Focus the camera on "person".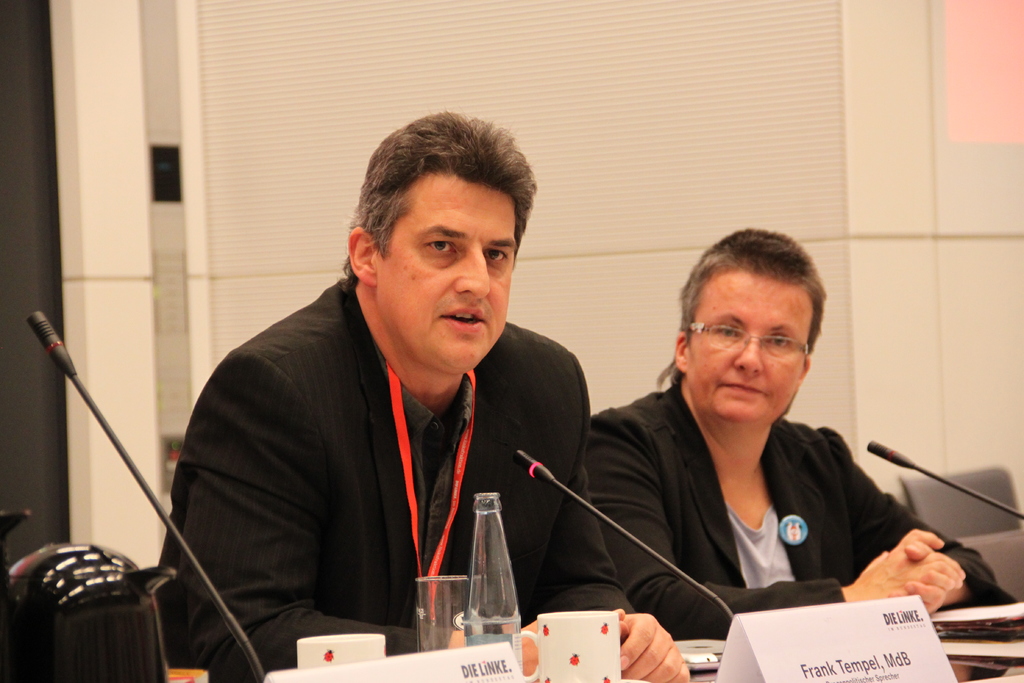
Focus region: bbox=(577, 222, 932, 661).
